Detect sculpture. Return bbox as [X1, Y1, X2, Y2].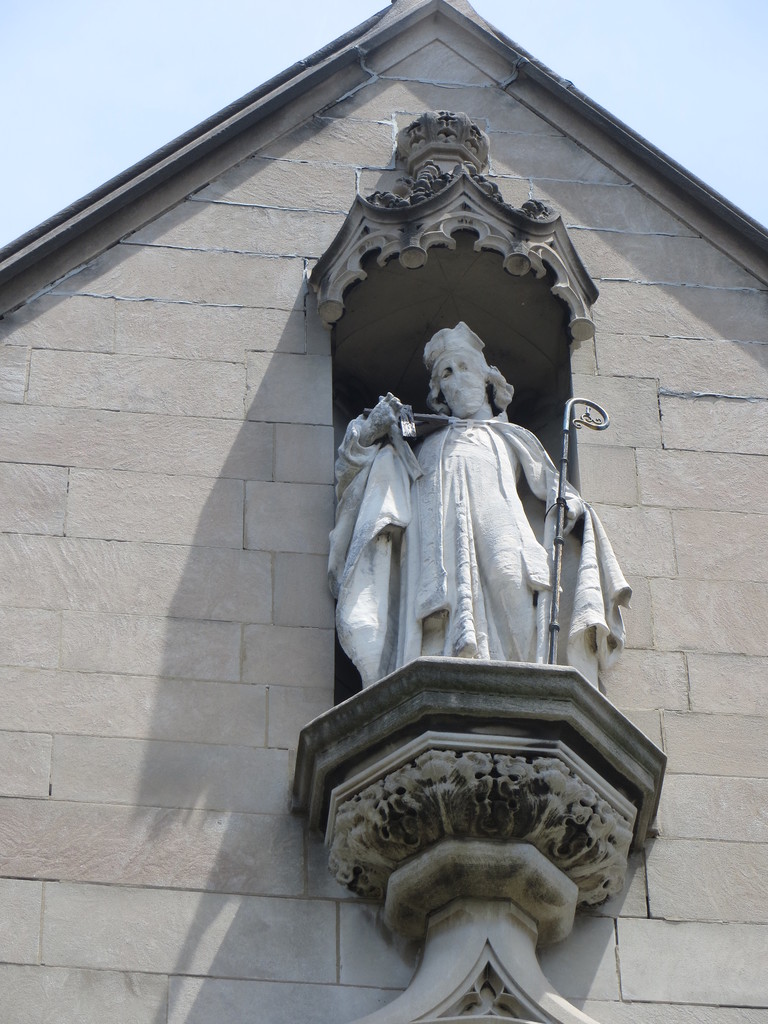
[312, 309, 632, 734].
